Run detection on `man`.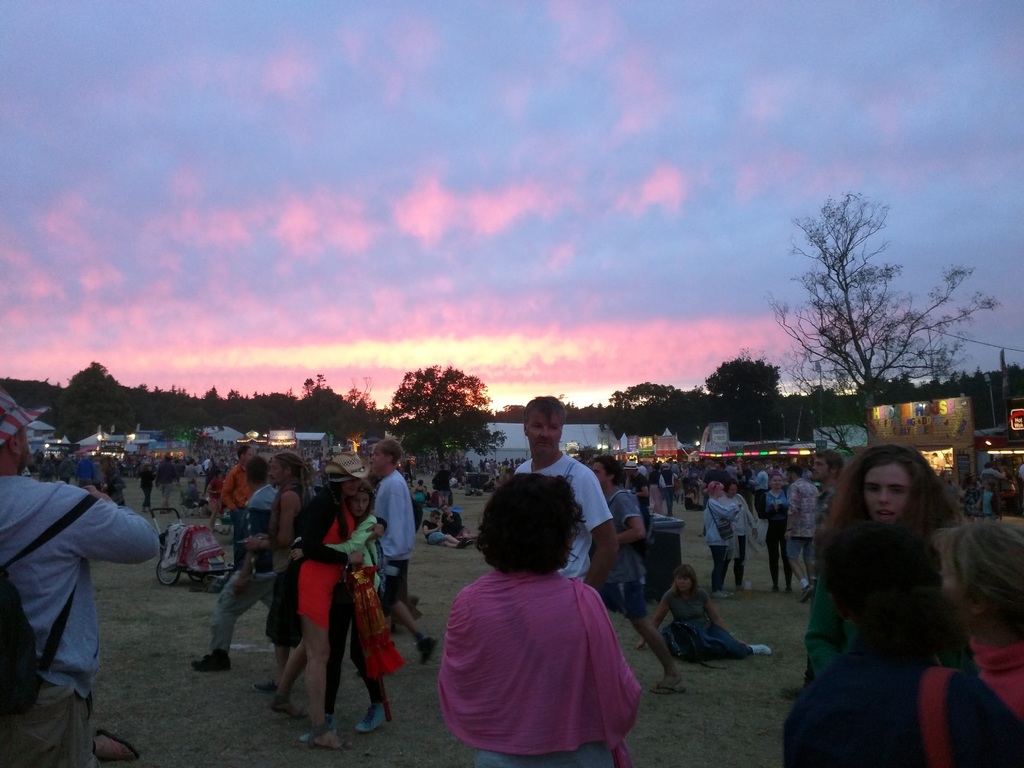
Result: bbox(573, 455, 694, 689).
